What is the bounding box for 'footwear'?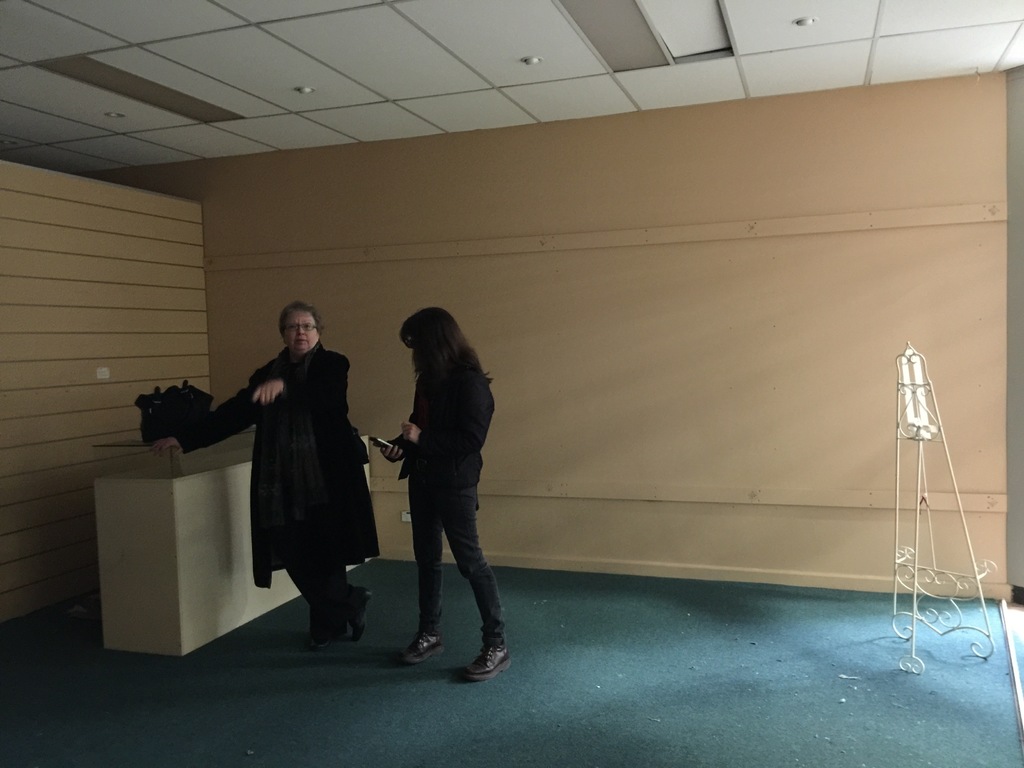
Rect(340, 582, 372, 642).
